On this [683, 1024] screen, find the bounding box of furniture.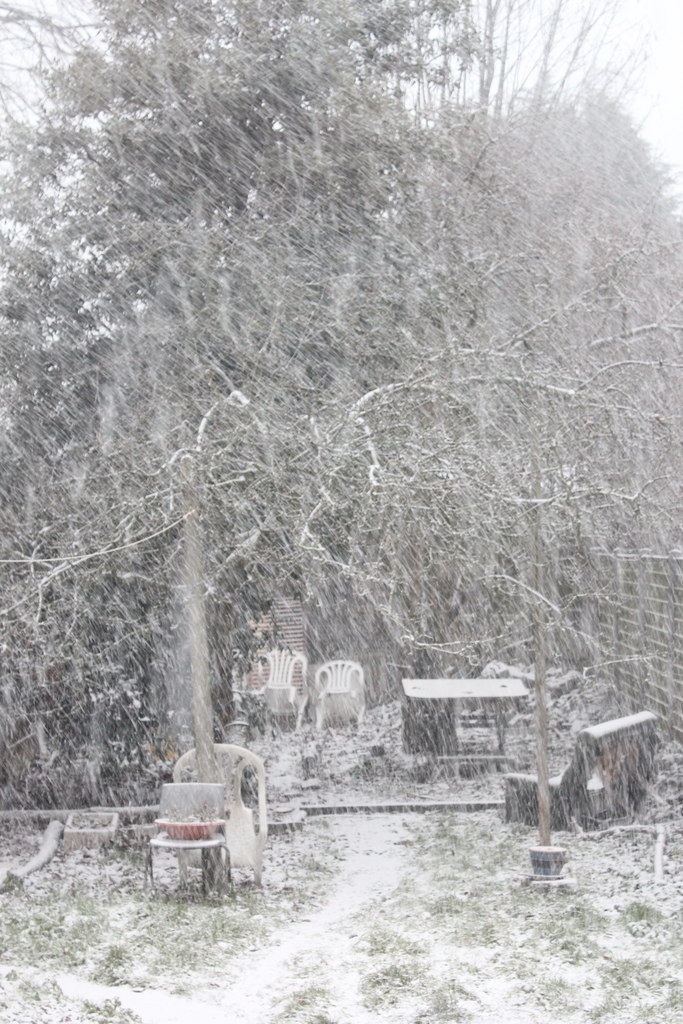
Bounding box: {"x1": 252, "y1": 648, "x2": 313, "y2": 736}.
